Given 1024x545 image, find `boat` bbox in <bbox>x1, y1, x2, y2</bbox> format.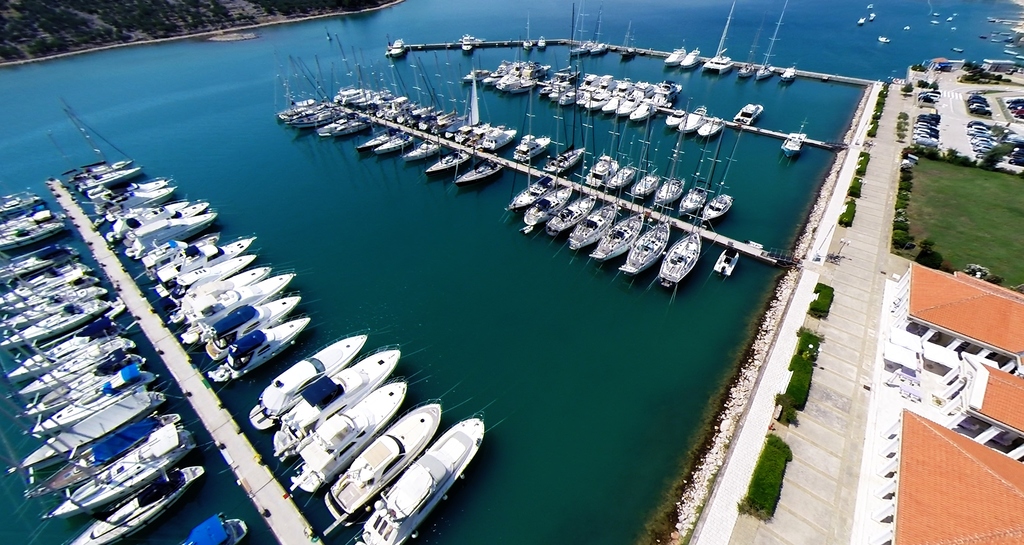
<bbox>359, 418, 483, 544</bbox>.
